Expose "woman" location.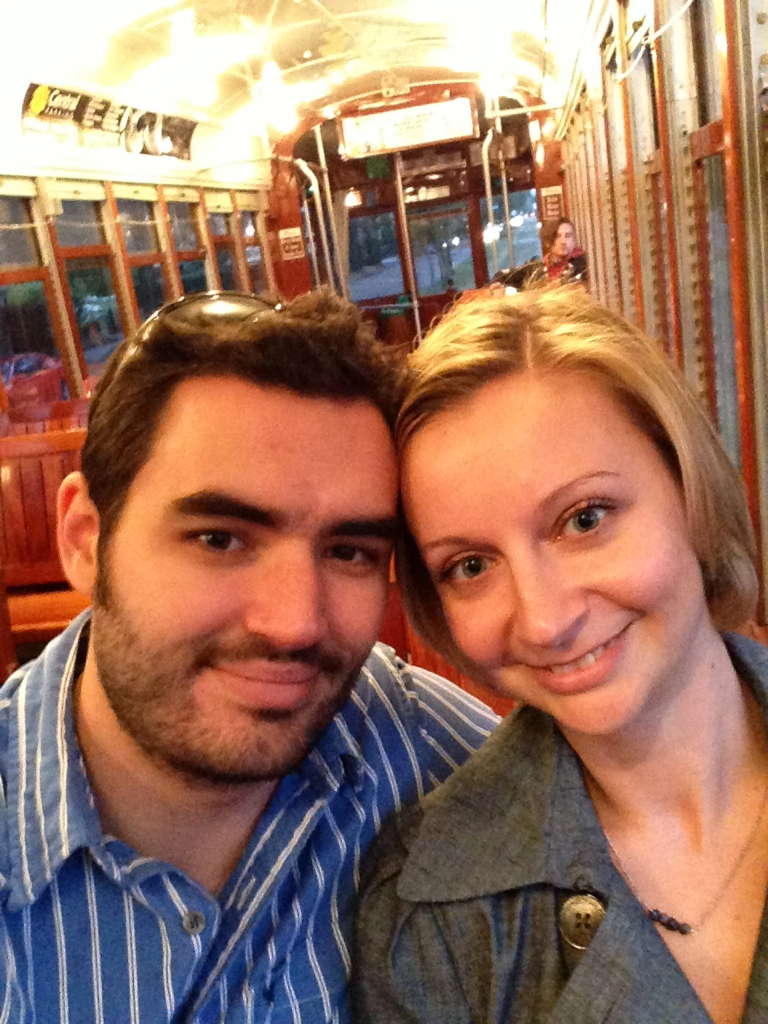
Exposed at (295,236,767,1017).
